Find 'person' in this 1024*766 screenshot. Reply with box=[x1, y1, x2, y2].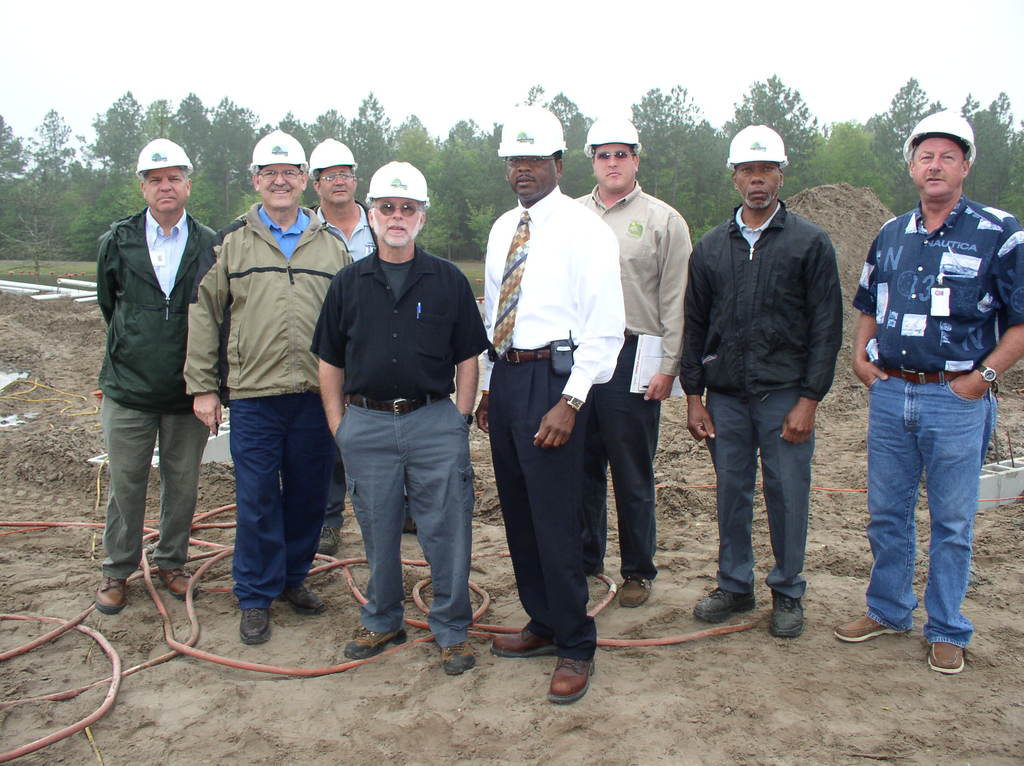
box=[81, 138, 223, 617].
